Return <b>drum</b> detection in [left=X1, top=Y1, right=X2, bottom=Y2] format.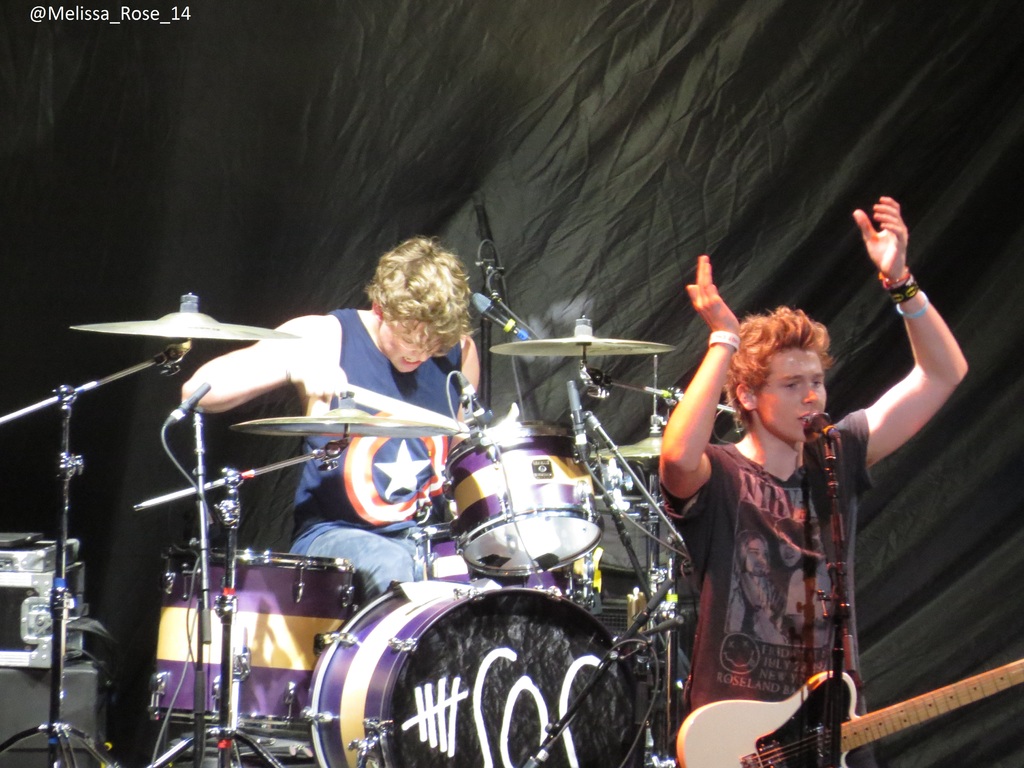
[left=442, top=419, right=606, bottom=577].
